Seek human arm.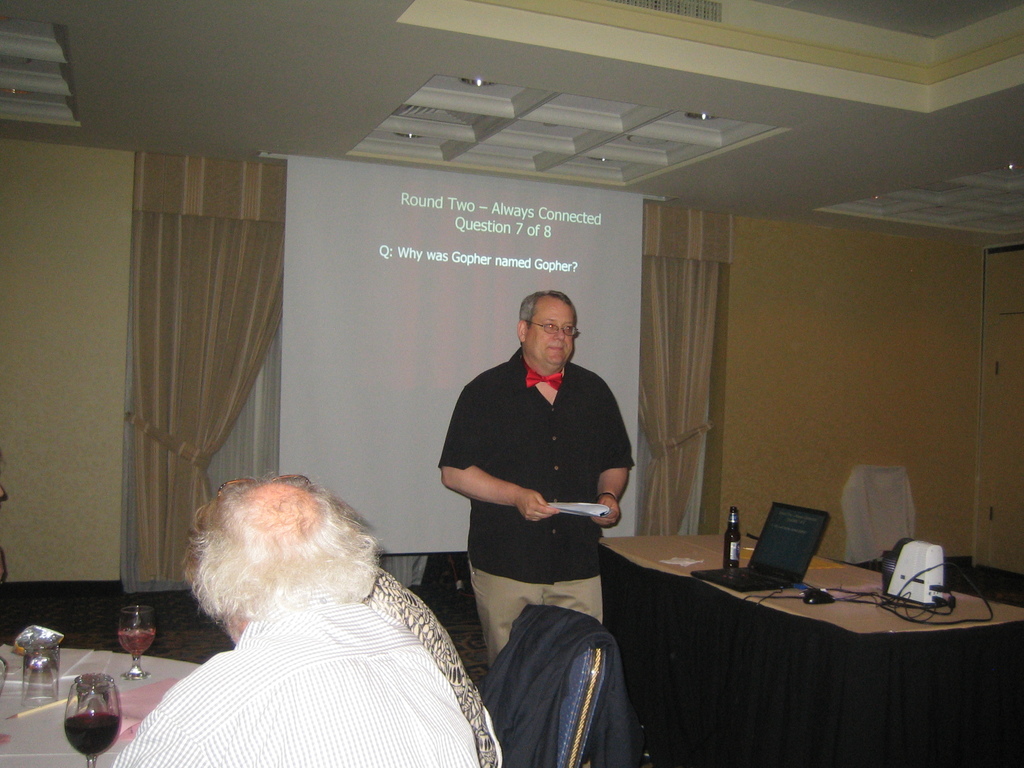
bbox=(109, 705, 203, 767).
